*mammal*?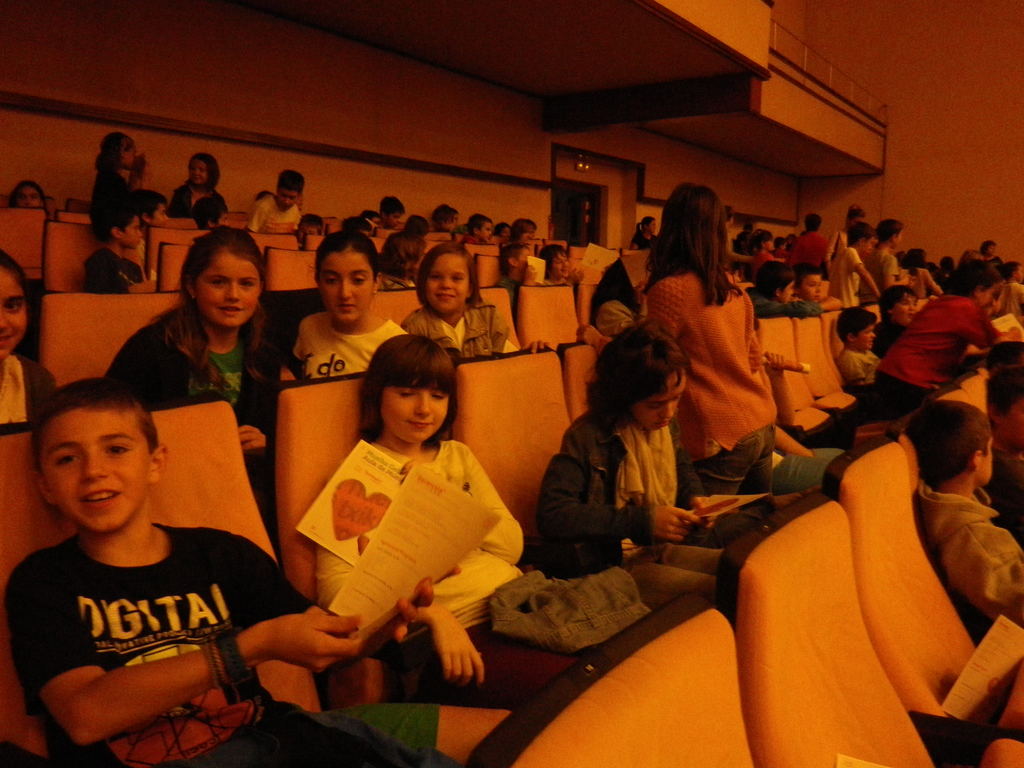
{"x1": 387, "y1": 216, "x2": 430, "y2": 280}
